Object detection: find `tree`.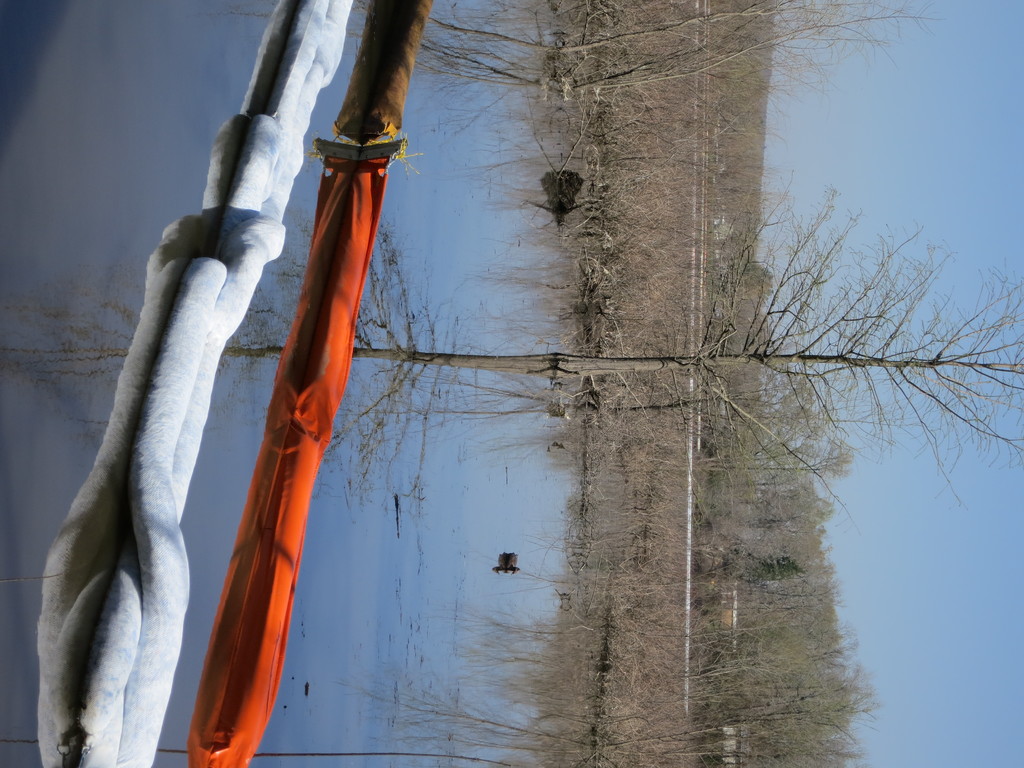
<box>558,172,1023,538</box>.
